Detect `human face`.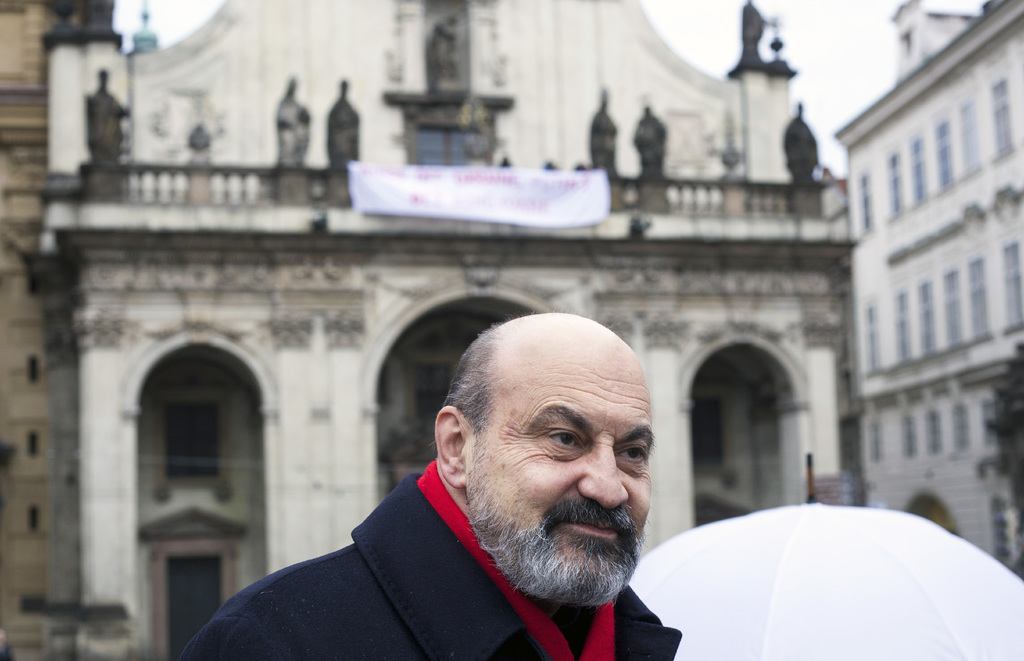
Detected at select_region(467, 331, 653, 602).
